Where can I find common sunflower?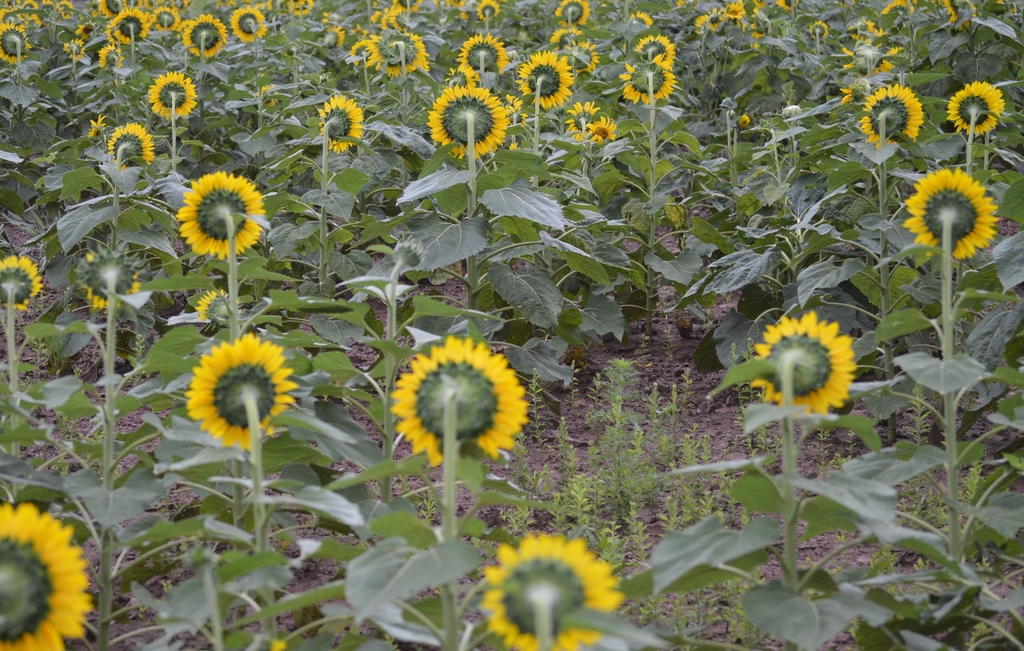
You can find it at (951, 85, 1004, 142).
